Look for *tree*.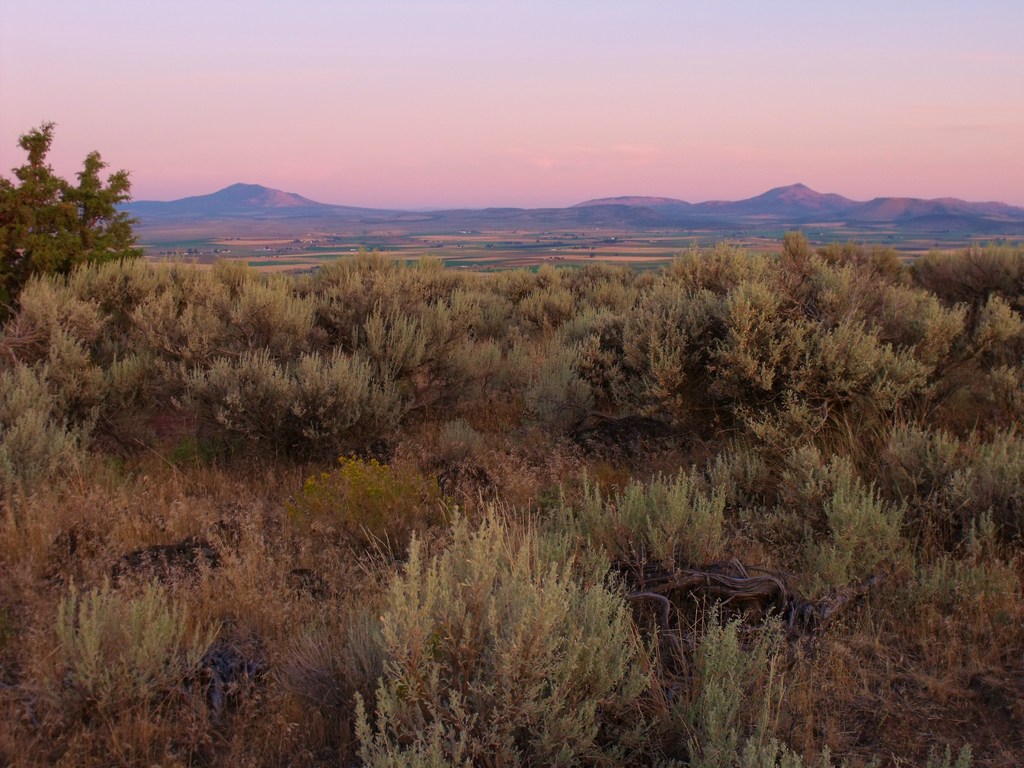
Found: locate(18, 120, 136, 302).
